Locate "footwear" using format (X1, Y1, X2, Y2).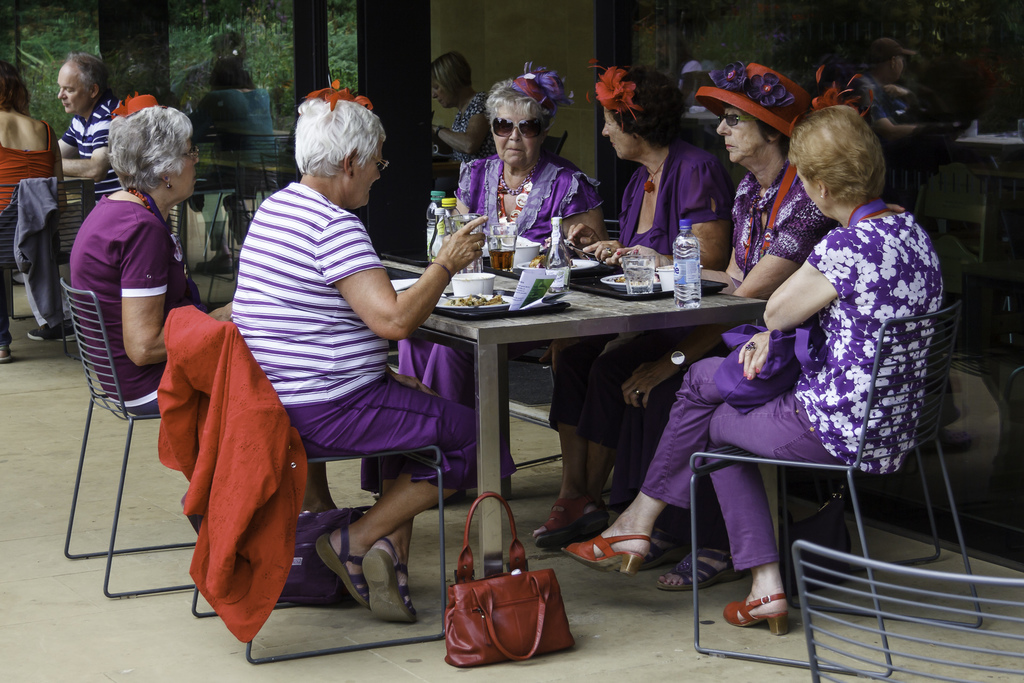
(362, 539, 420, 620).
